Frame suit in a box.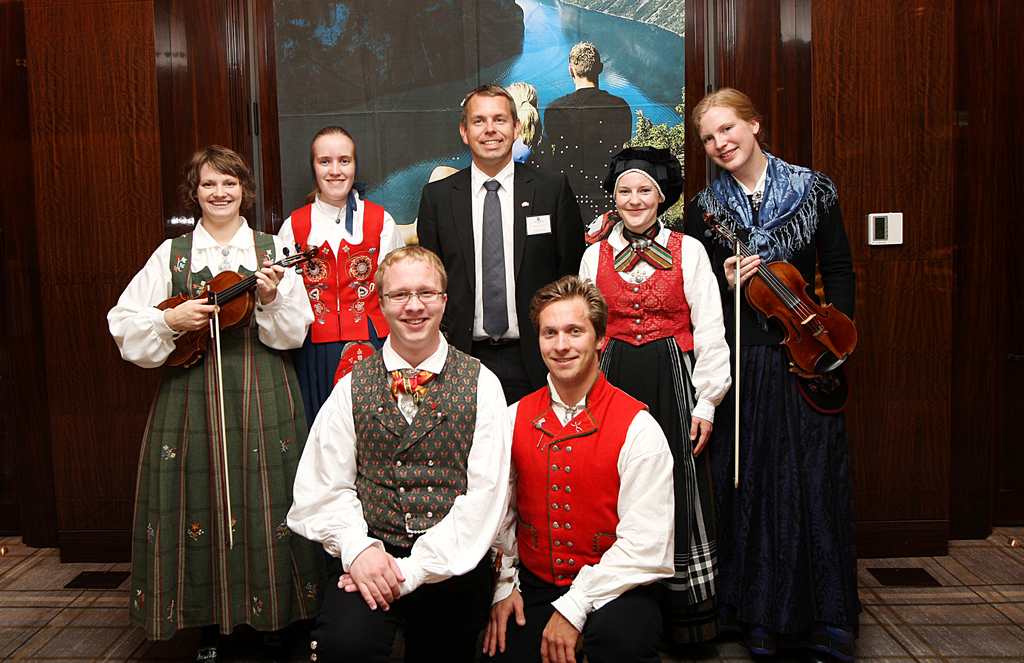
rect(403, 104, 560, 456).
